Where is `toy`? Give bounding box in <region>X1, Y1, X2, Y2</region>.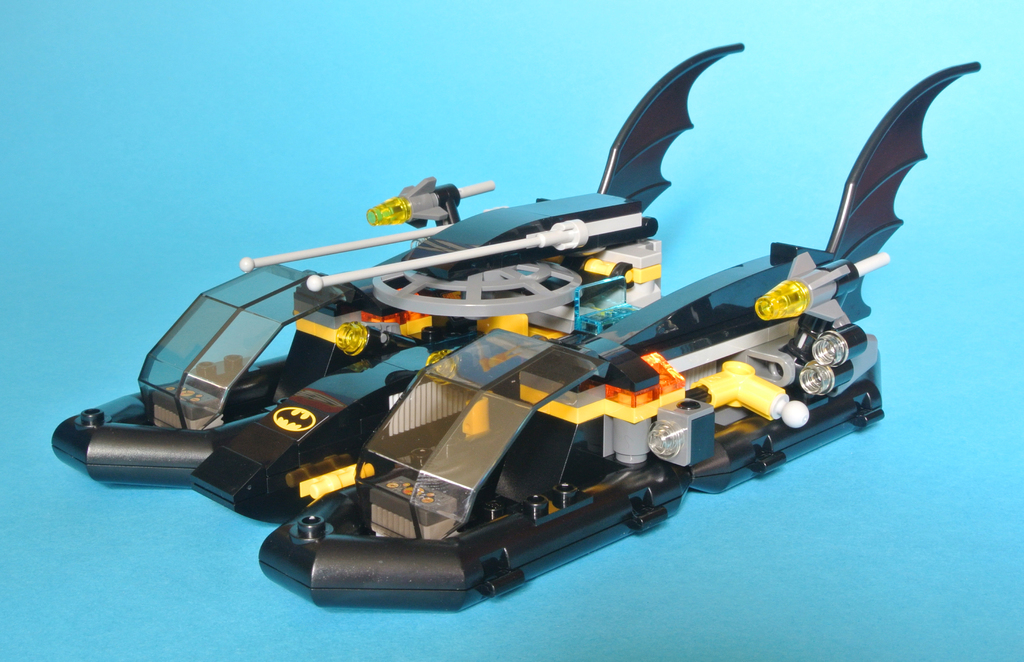
<region>49, 38, 742, 629</region>.
